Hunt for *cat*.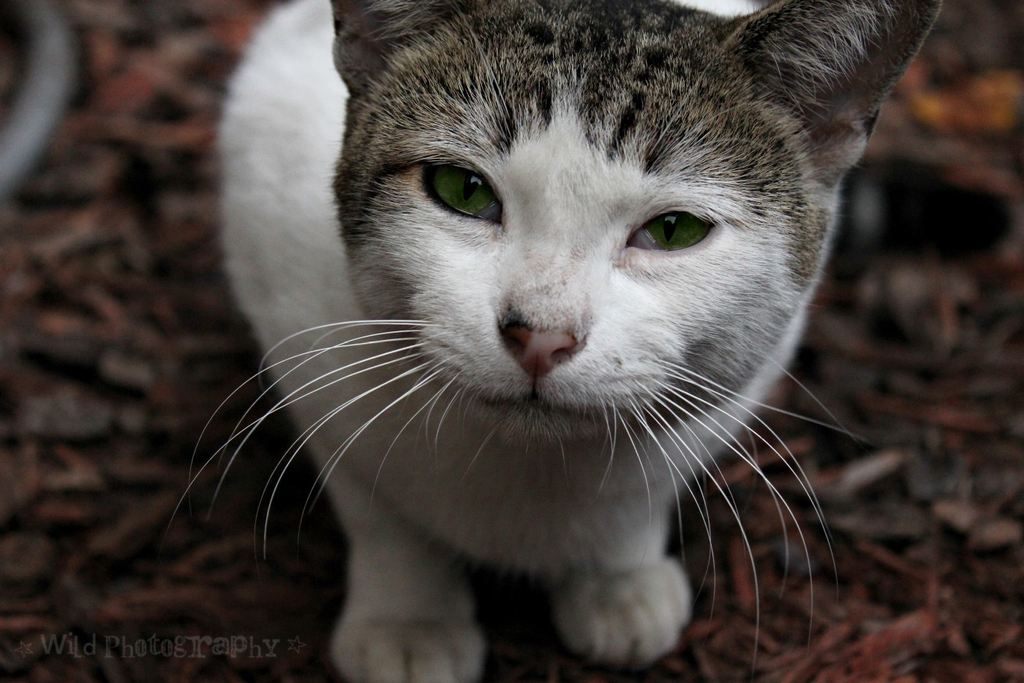
Hunted down at bbox(168, 0, 940, 680).
